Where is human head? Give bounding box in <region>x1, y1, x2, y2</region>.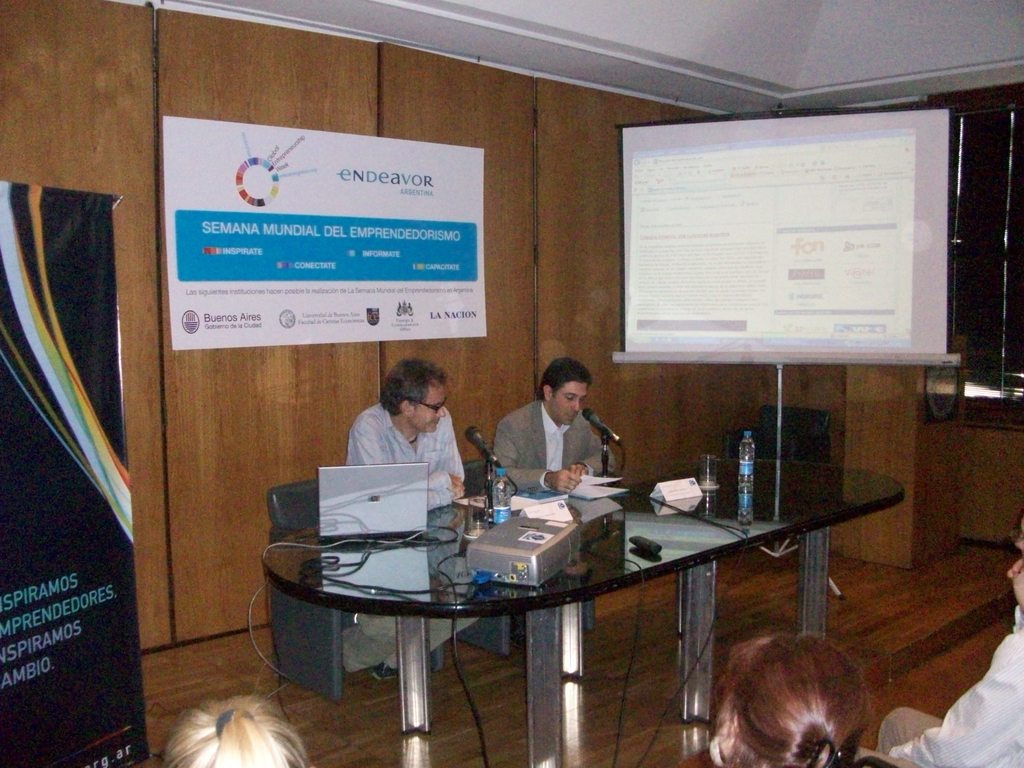
<region>364, 362, 456, 439</region>.
